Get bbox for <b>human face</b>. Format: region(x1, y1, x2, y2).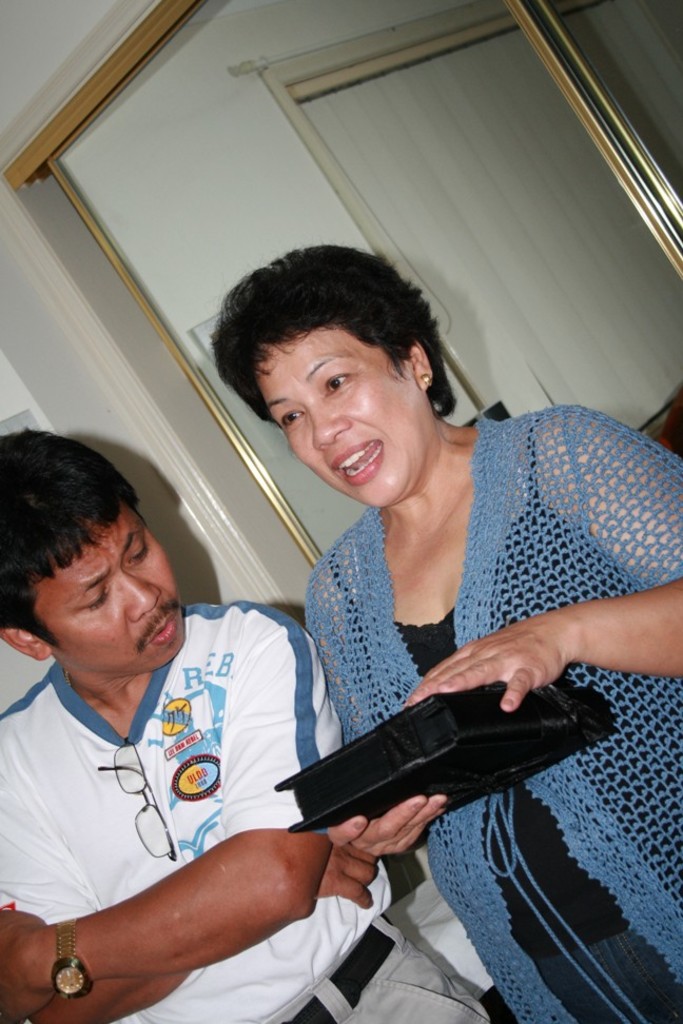
region(258, 323, 422, 510).
